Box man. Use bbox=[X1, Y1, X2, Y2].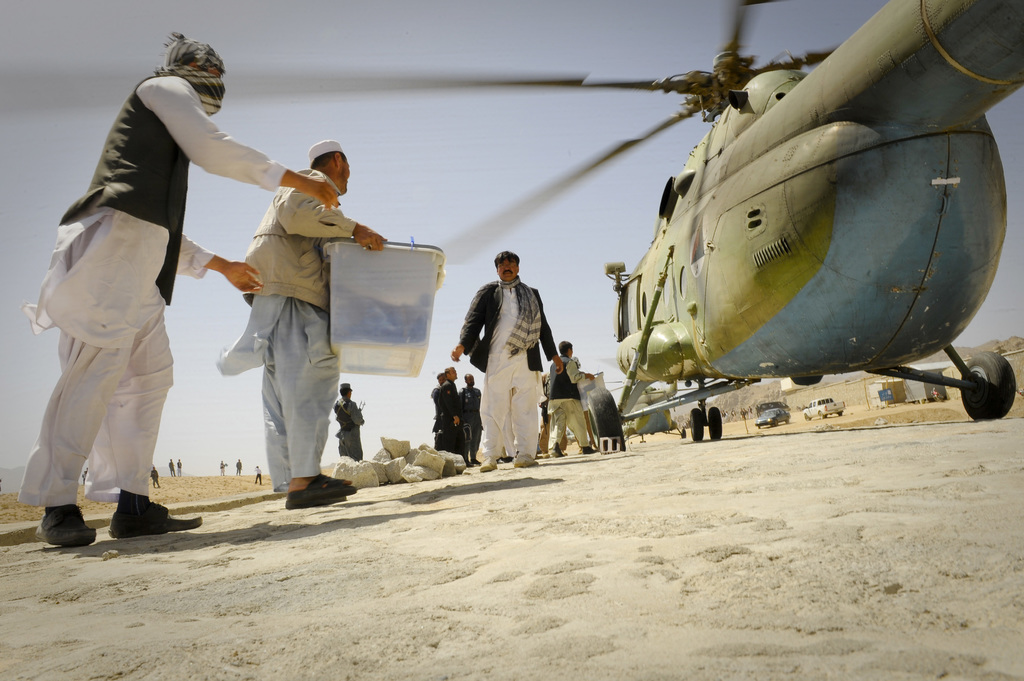
bbox=[19, 36, 341, 541].
